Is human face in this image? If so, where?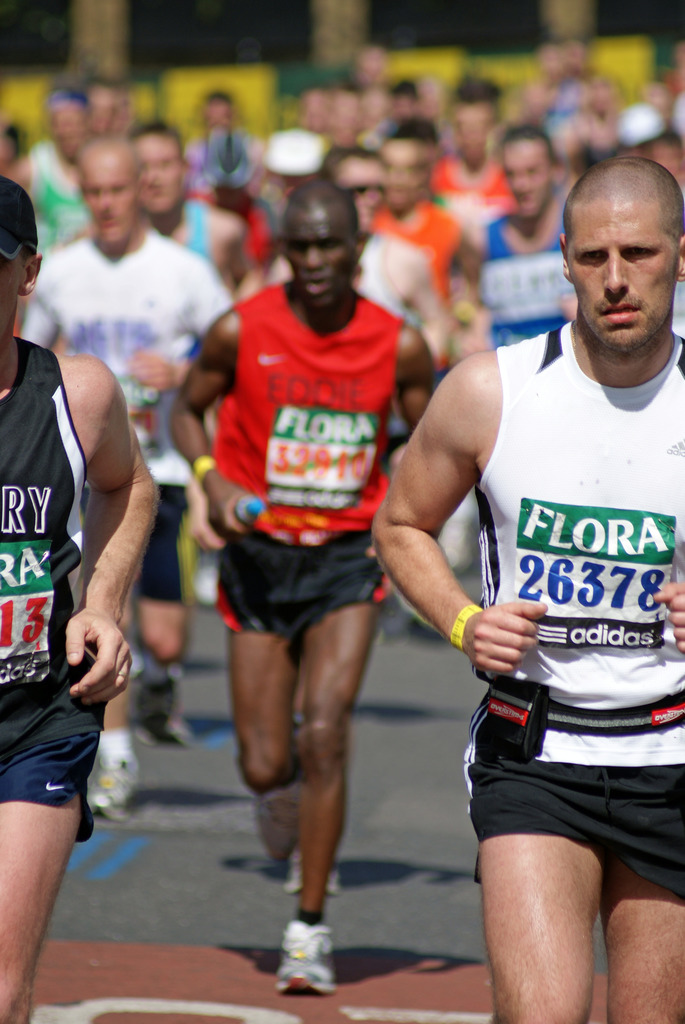
Yes, at [384,138,428,211].
